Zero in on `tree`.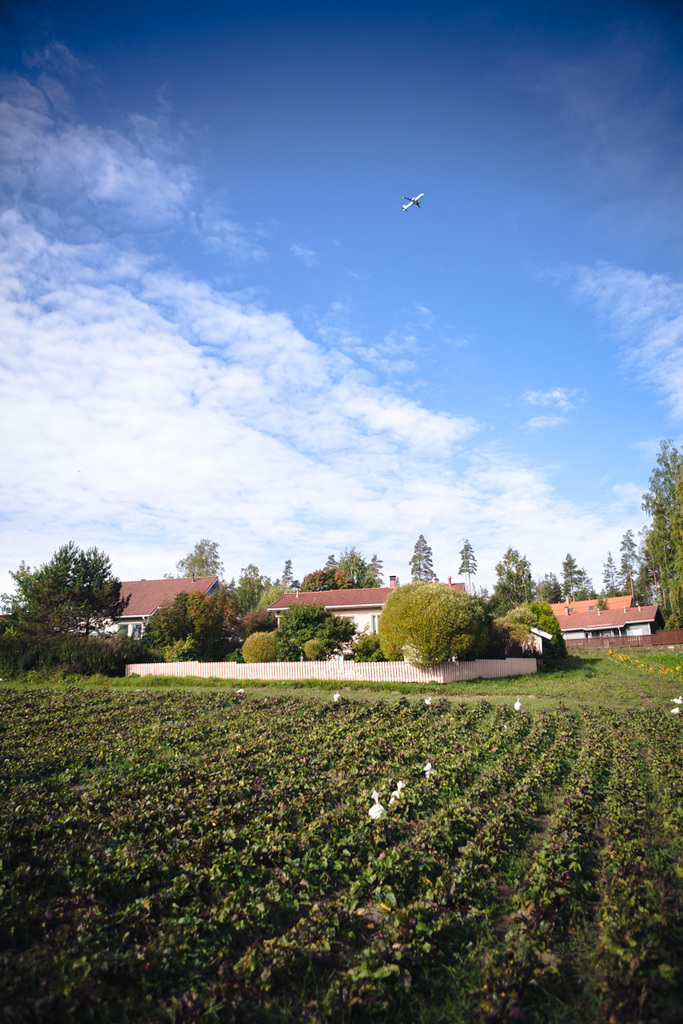
Zeroed in: crop(18, 527, 122, 666).
